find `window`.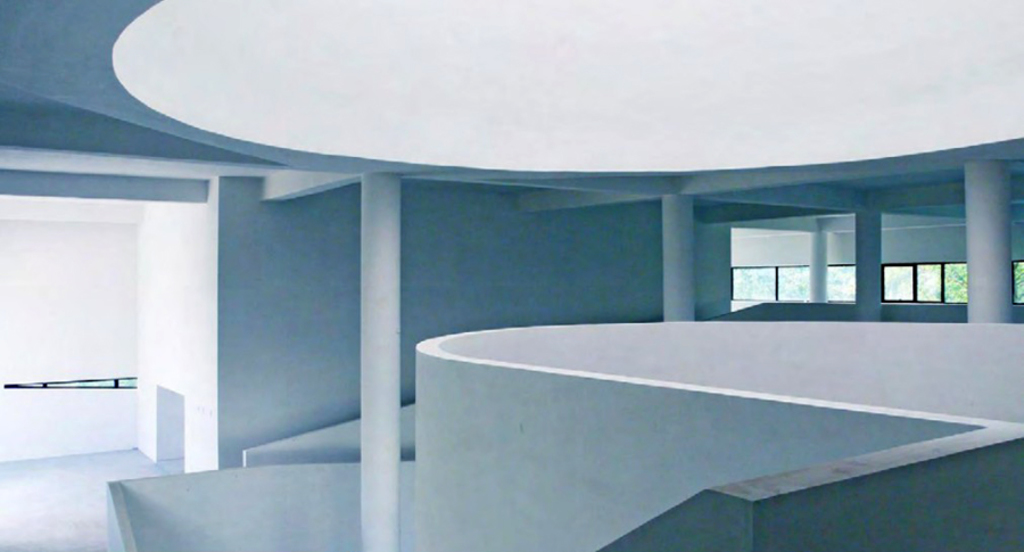
881 265 973 302.
